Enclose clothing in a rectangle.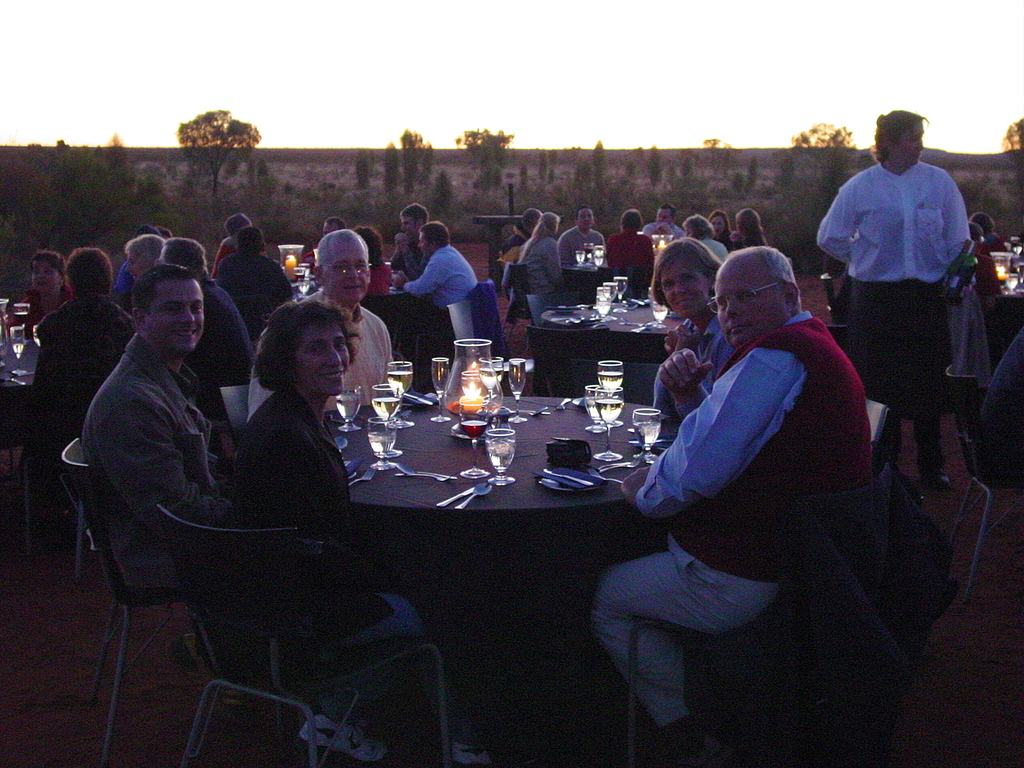
rect(407, 239, 481, 316).
